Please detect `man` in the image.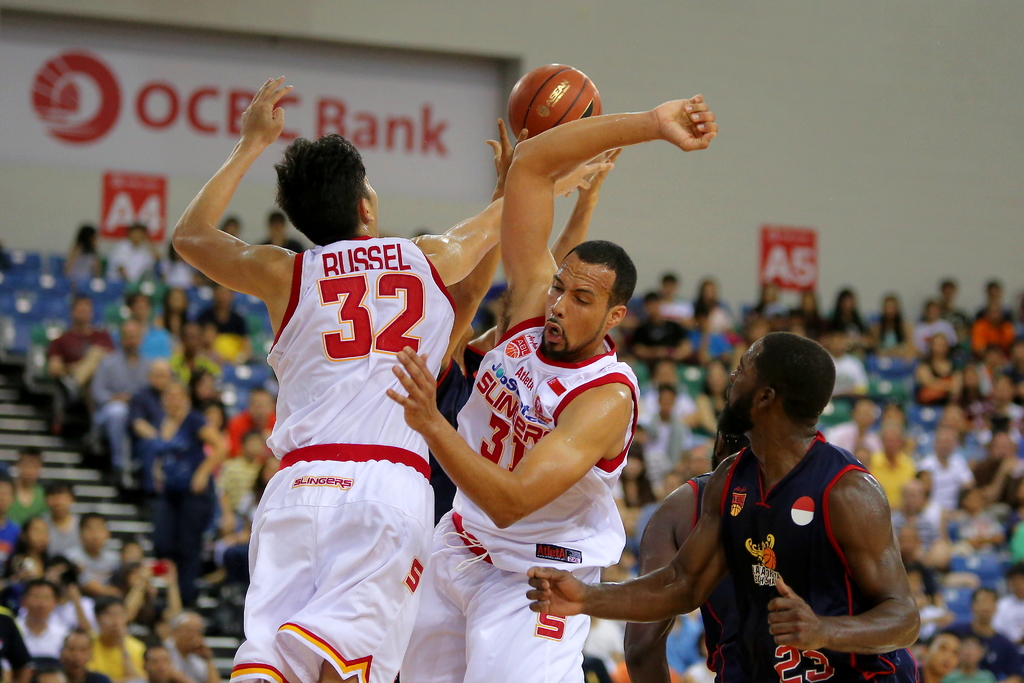
l=166, t=318, r=224, b=391.
